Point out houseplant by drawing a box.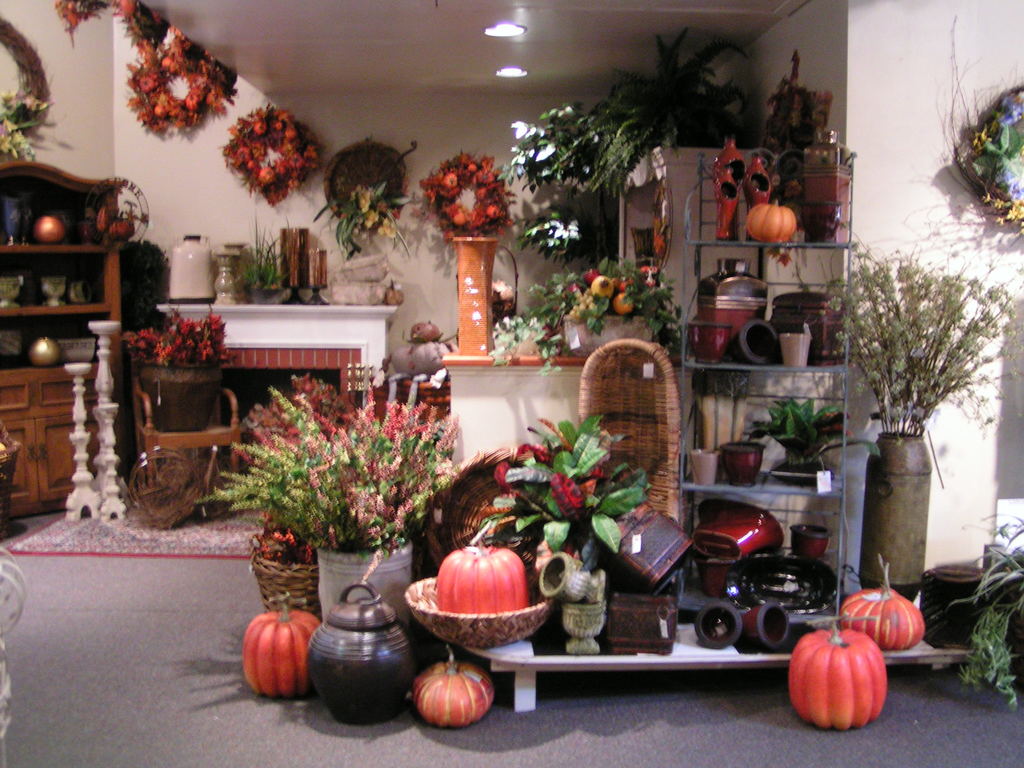
locate(214, 109, 322, 225).
